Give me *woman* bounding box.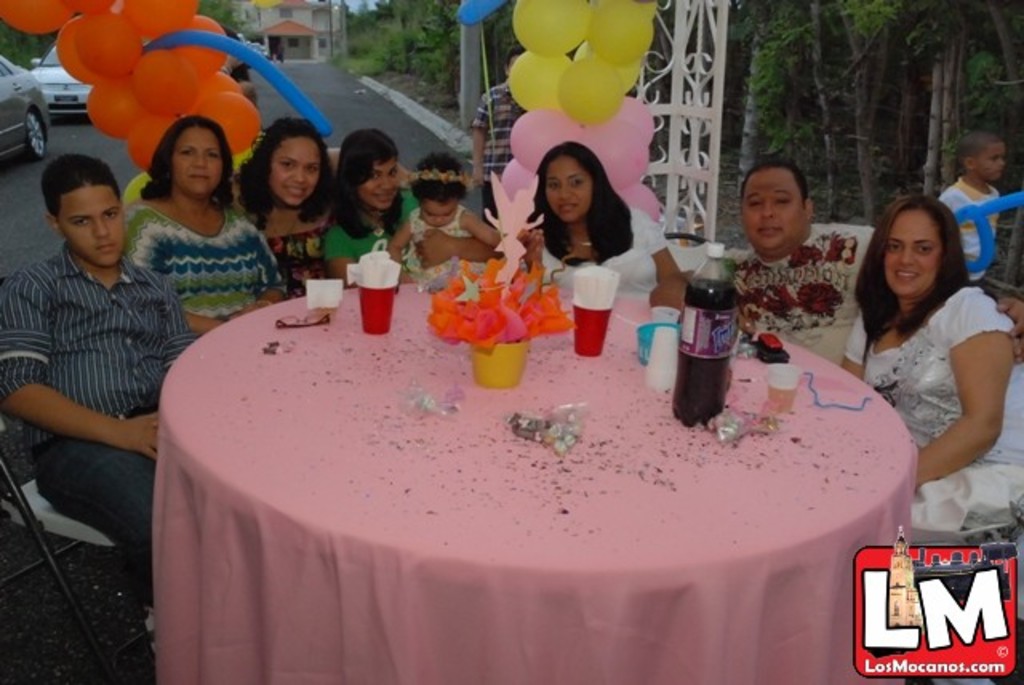
left=323, top=125, right=493, bottom=280.
